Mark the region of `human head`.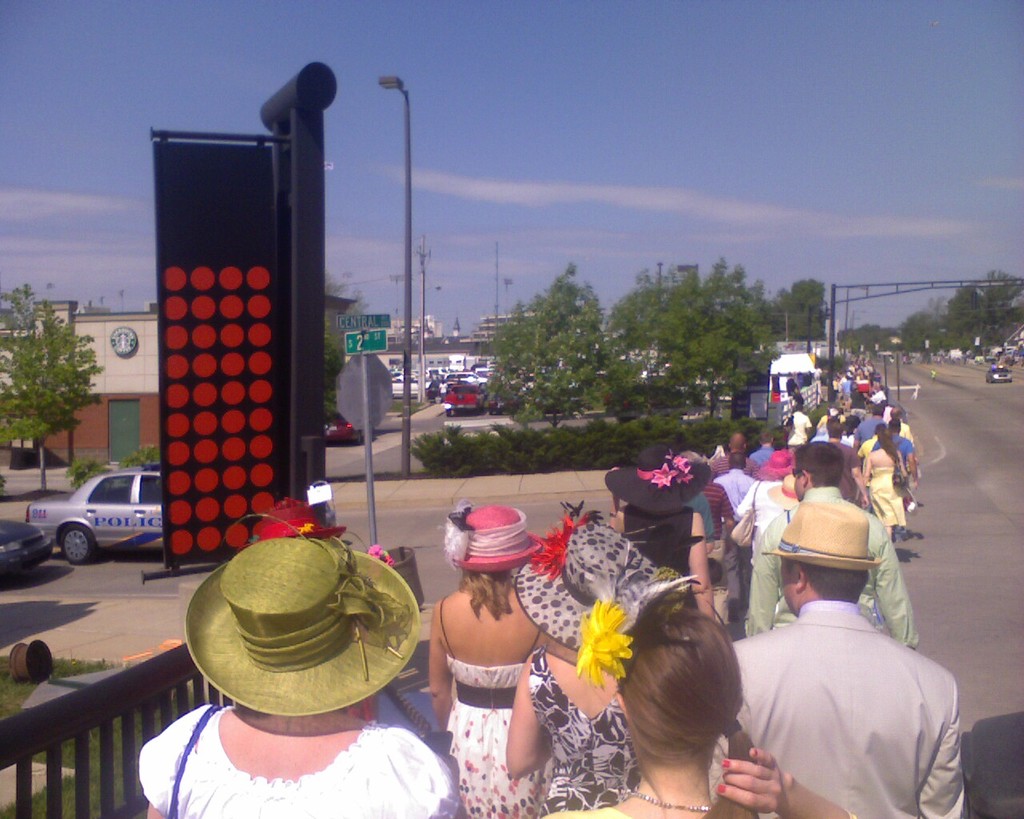
Region: (513, 517, 674, 650).
